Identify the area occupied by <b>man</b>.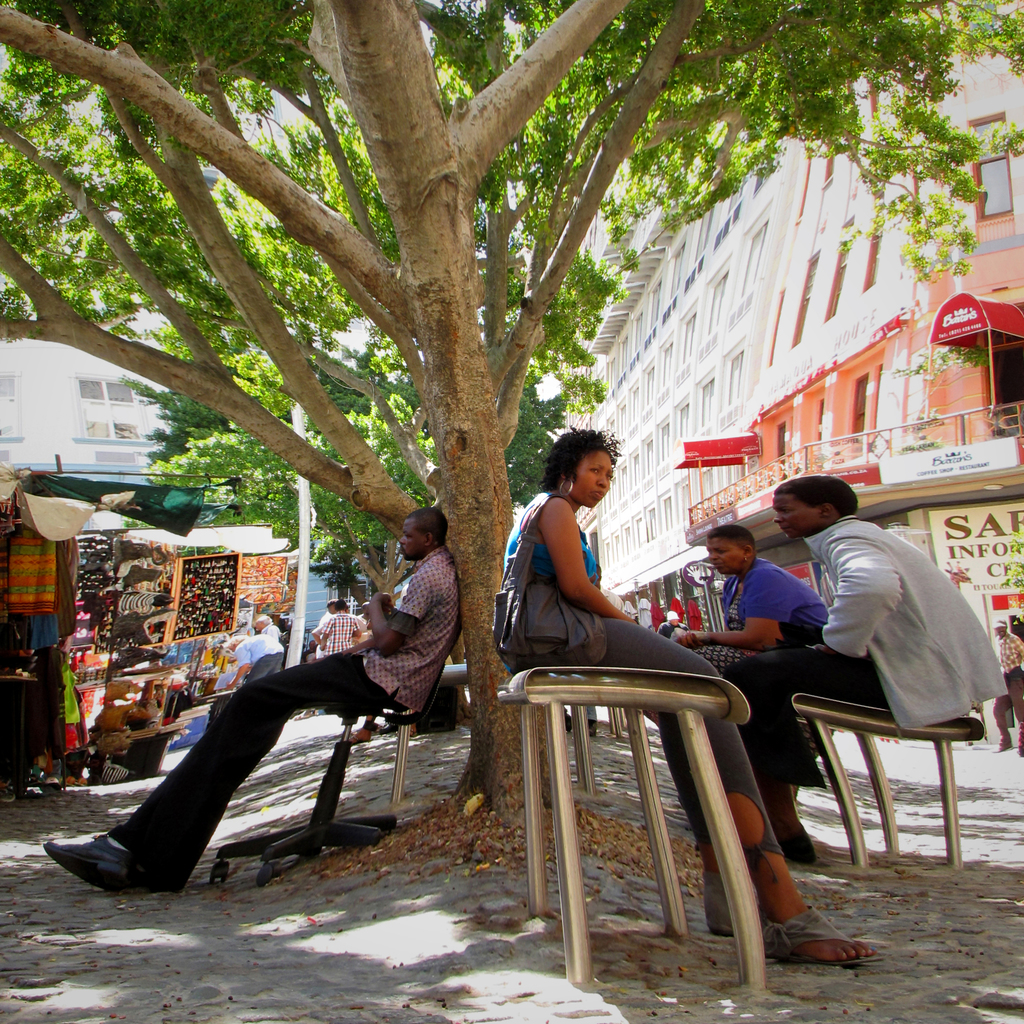
Area: (x1=317, y1=593, x2=364, y2=655).
